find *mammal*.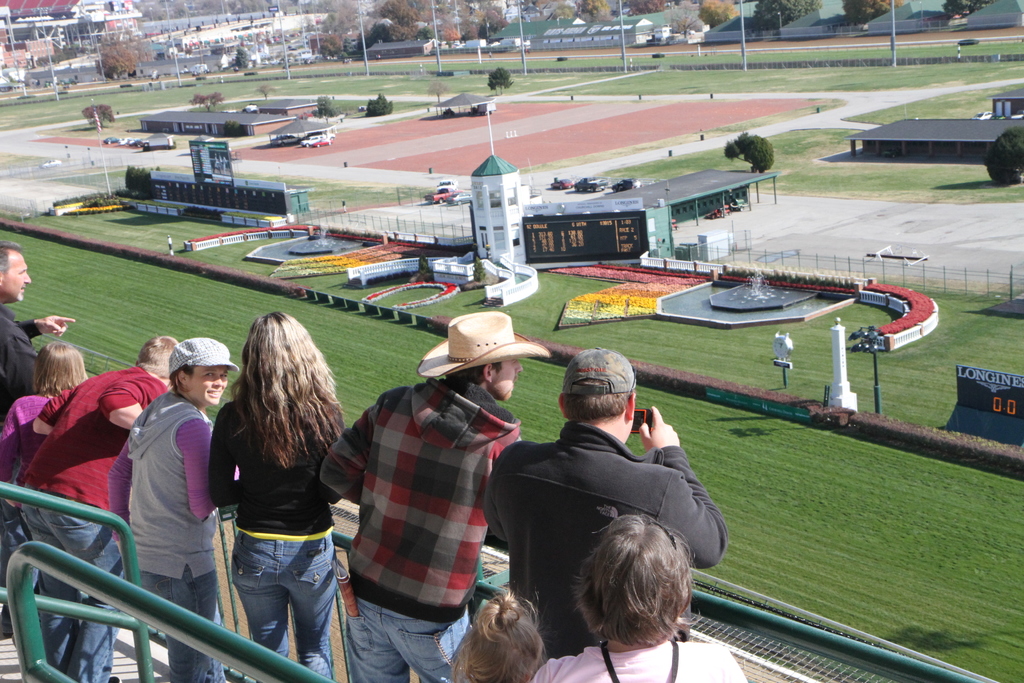
box(104, 336, 239, 682).
